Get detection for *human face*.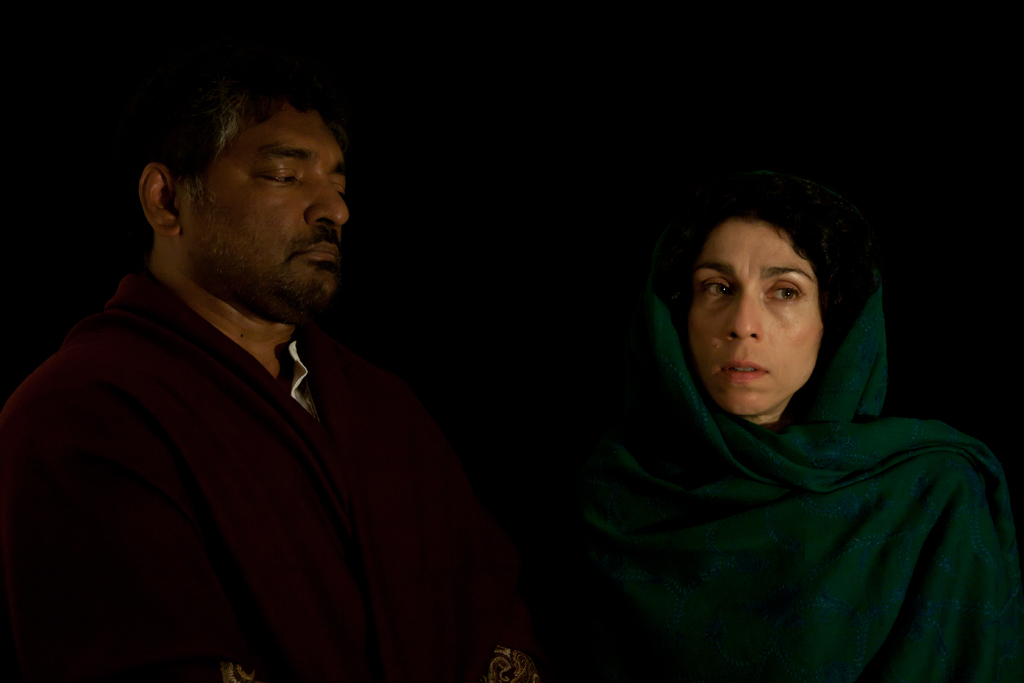
Detection: left=183, top=108, right=350, bottom=311.
